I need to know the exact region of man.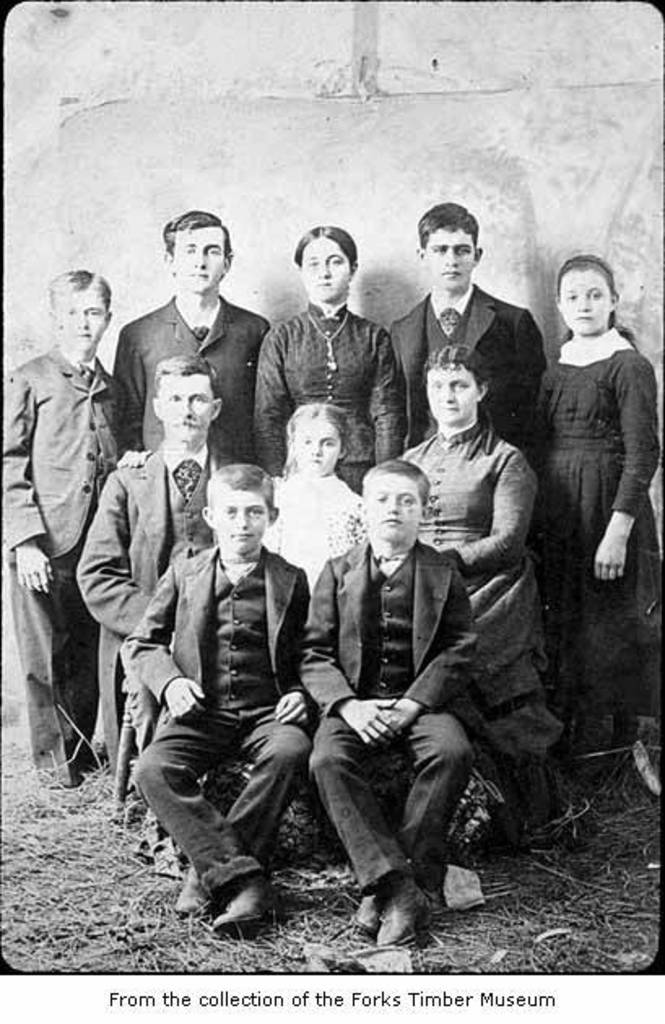
Region: (x1=384, y1=205, x2=561, y2=743).
